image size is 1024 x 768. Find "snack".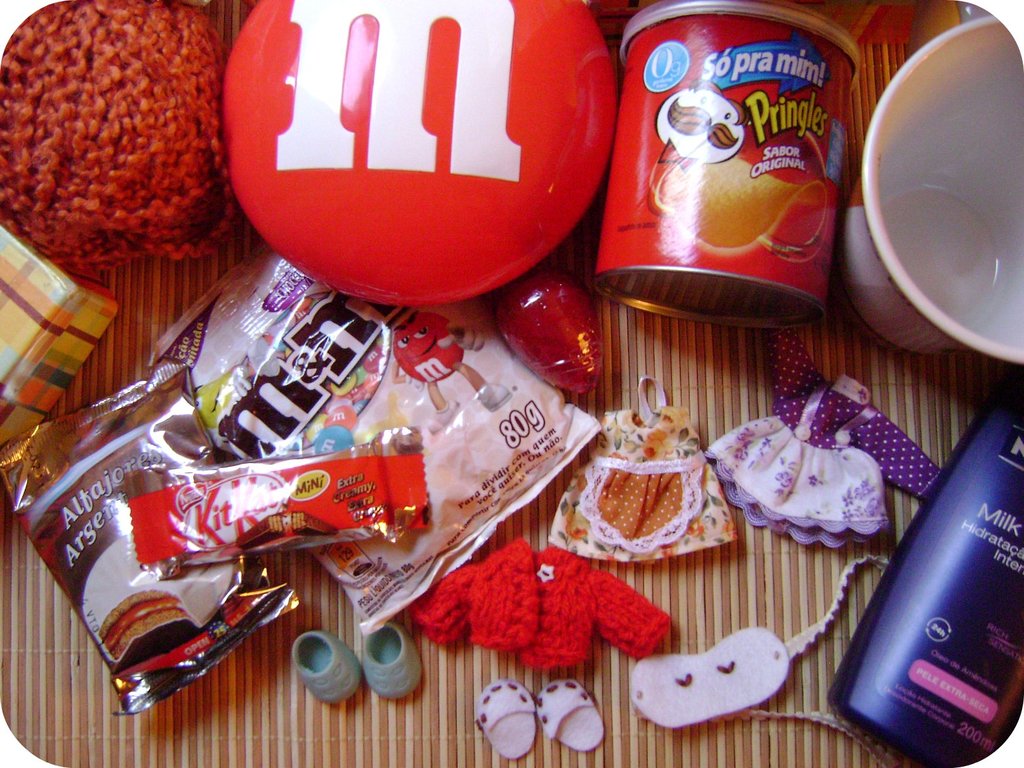
Rect(563, 14, 833, 321).
